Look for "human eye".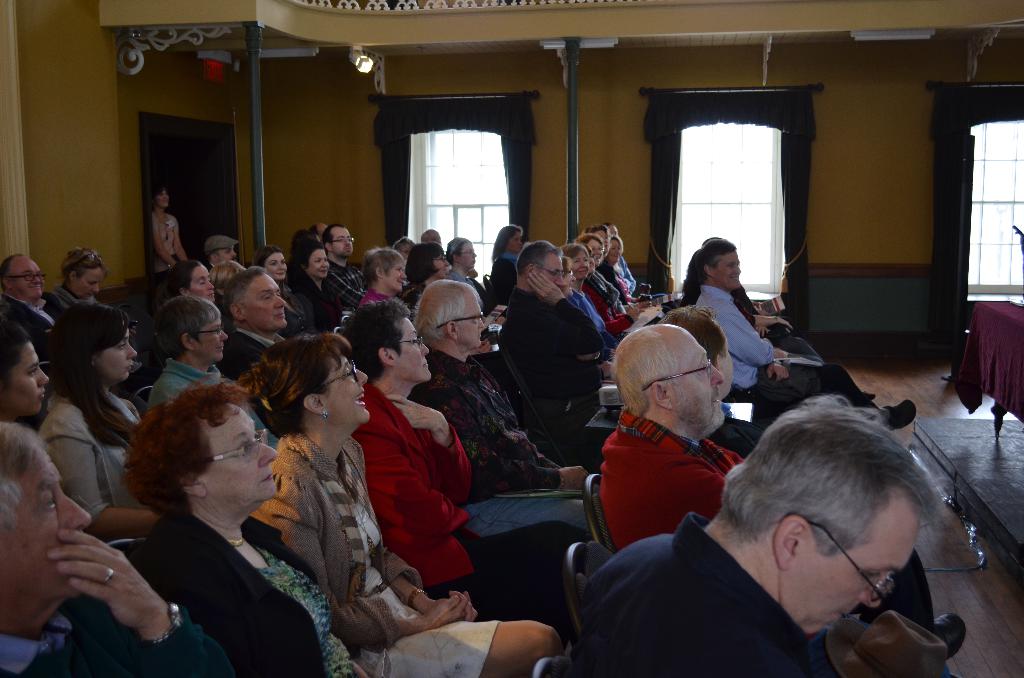
Found: 324:257:328:260.
